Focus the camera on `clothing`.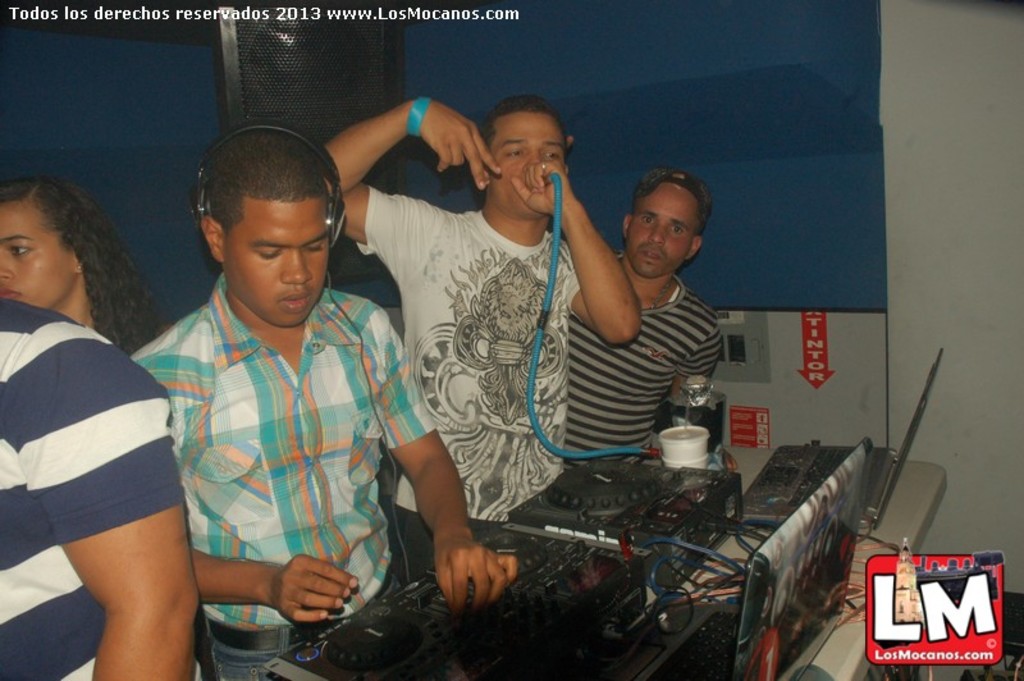
Focus region: box=[360, 183, 589, 536].
